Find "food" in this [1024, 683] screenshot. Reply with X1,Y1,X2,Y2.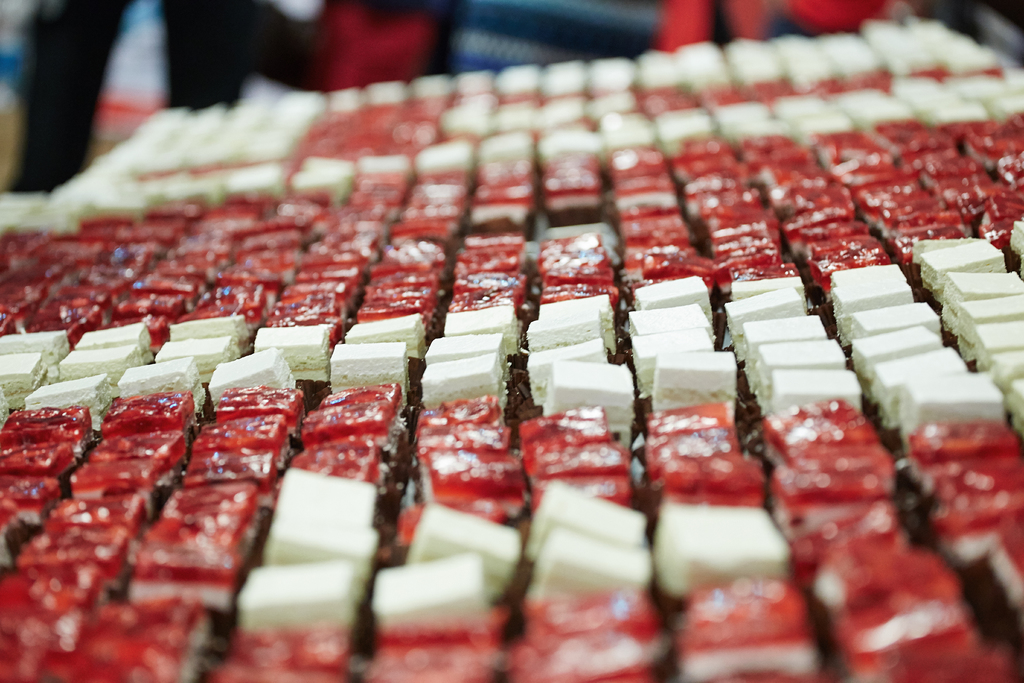
849,322,939,399.
